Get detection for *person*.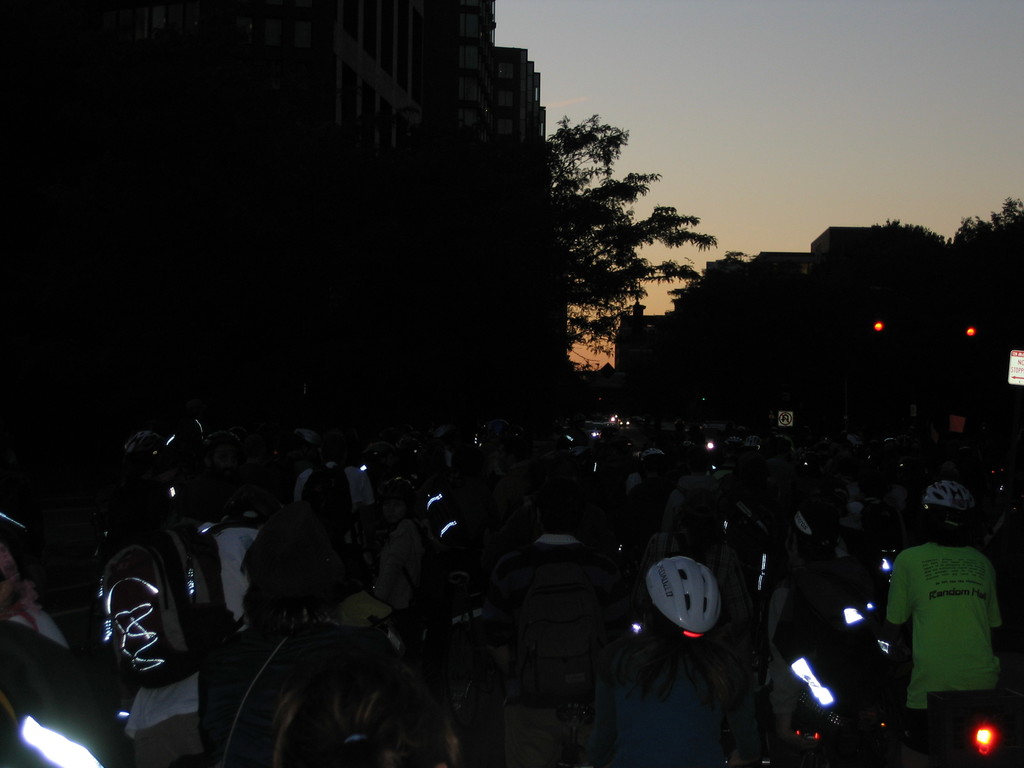
Detection: (left=123, top=519, right=263, bottom=767).
